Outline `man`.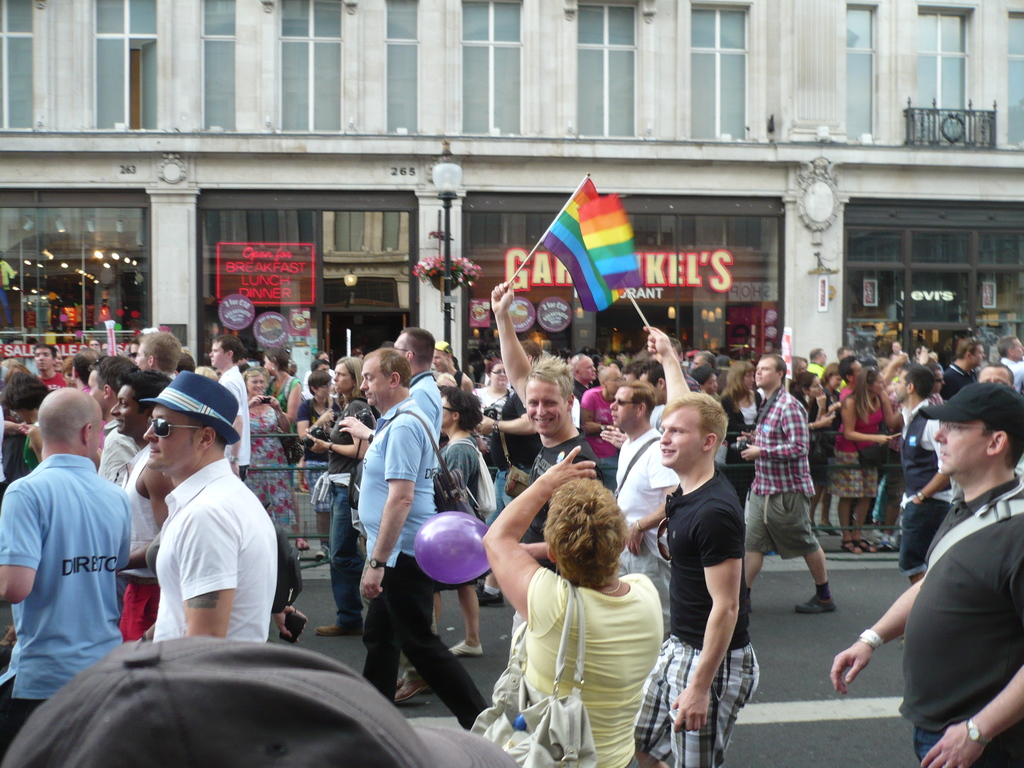
Outline: [left=609, top=378, right=684, bottom=637].
